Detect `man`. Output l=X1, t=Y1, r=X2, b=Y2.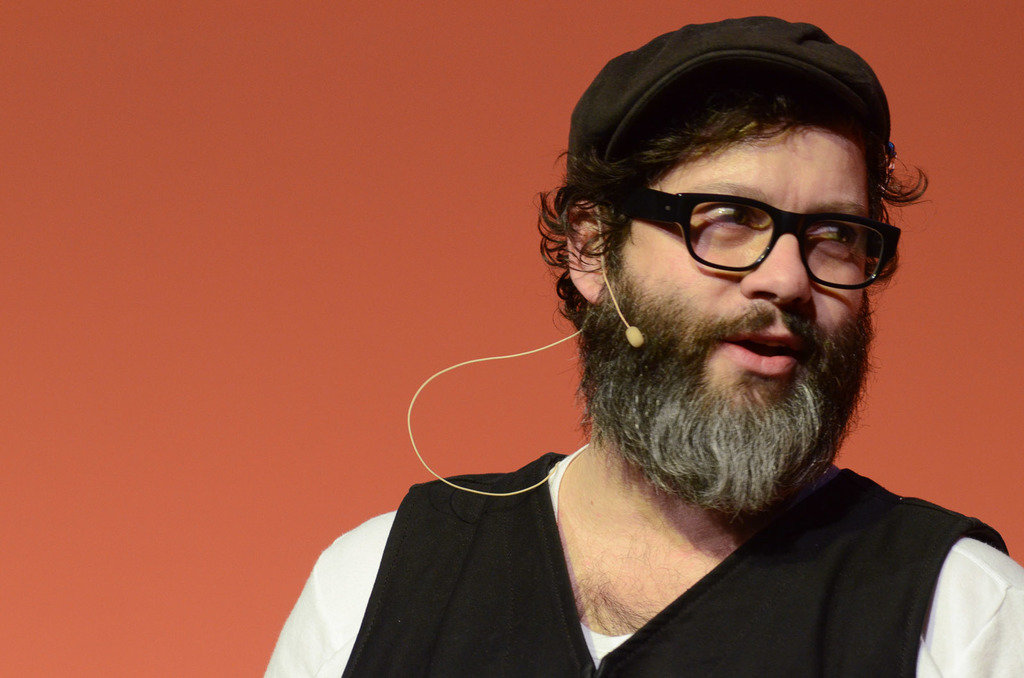
l=346, t=14, r=1011, b=649.
